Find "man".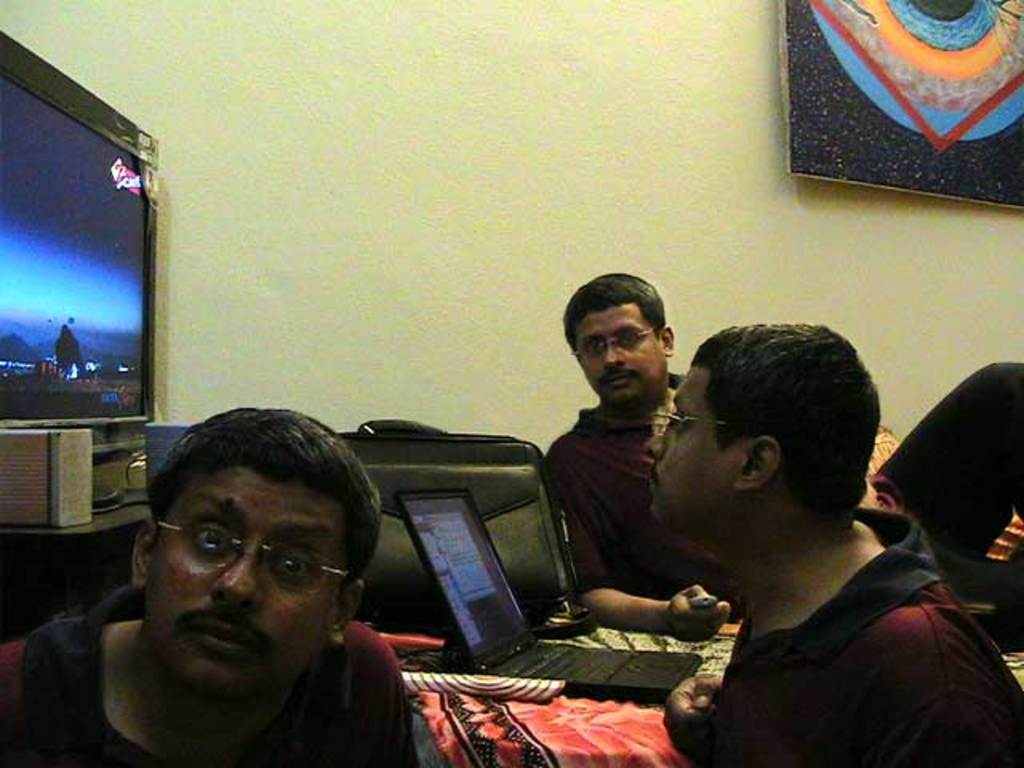
BBox(42, 414, 470, 767).
